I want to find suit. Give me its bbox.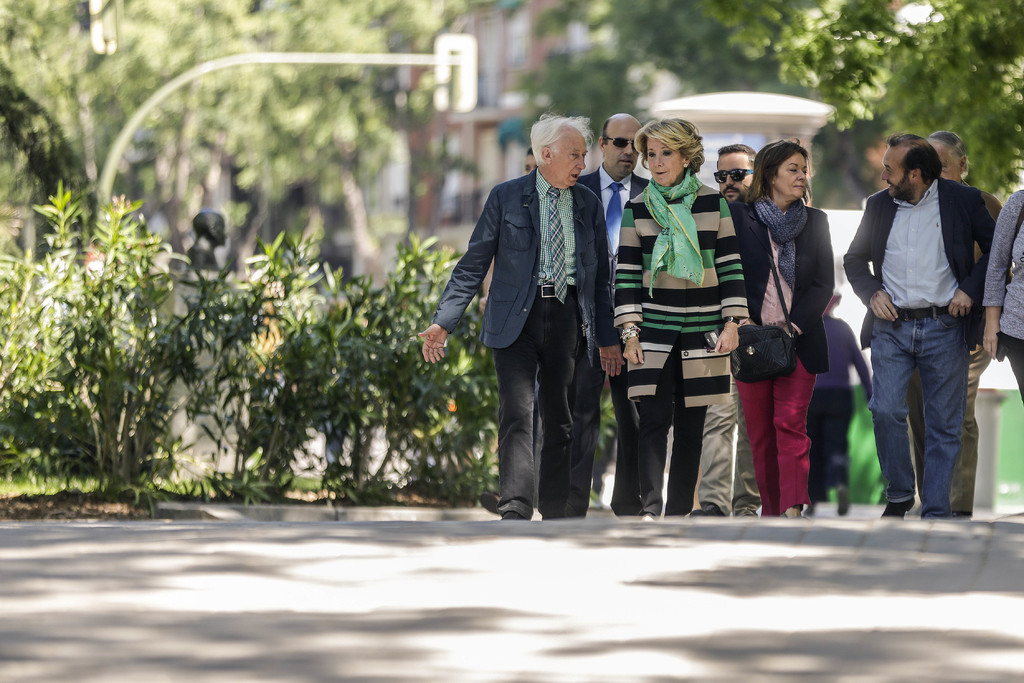
<box>845,172,1001,346</box>.
